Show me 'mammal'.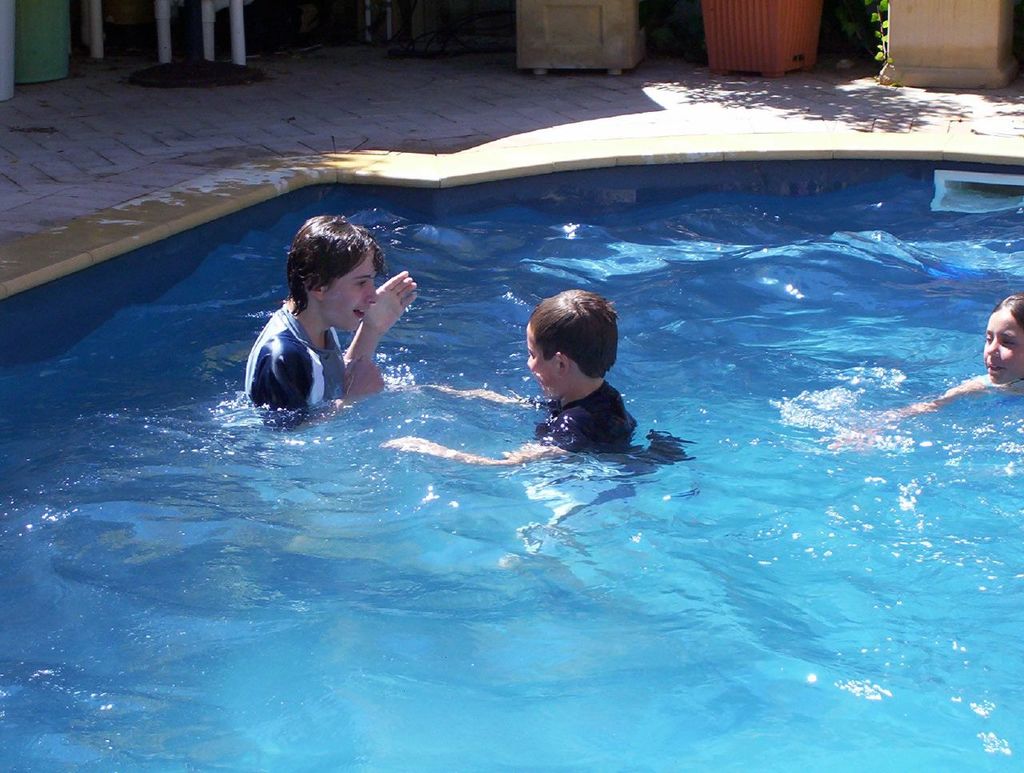
'mammal' is here: l=241, t=209, r=420, b=433.
